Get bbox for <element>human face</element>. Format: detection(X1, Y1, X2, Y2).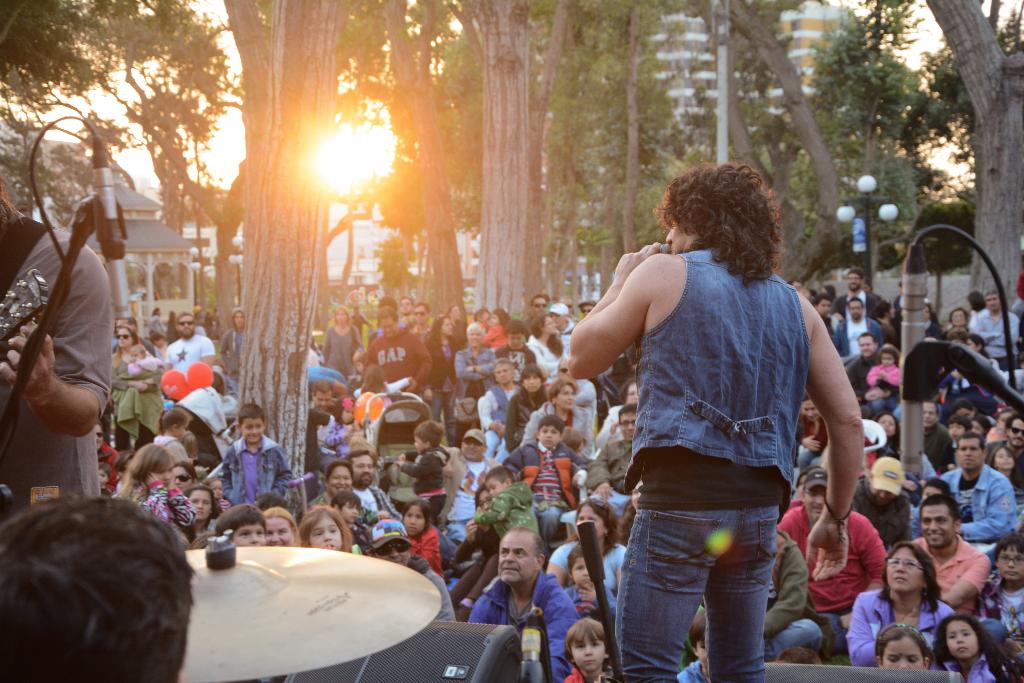
detection(177, 314, 195, 336).
